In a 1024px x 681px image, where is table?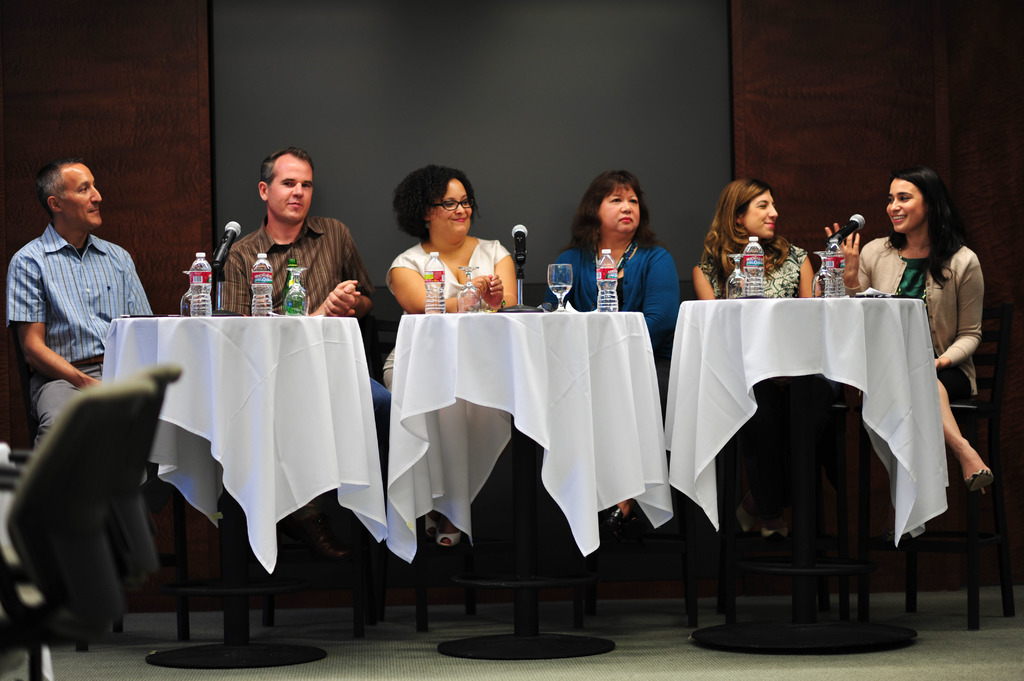
l=356, t=303, r=683, b=668.
